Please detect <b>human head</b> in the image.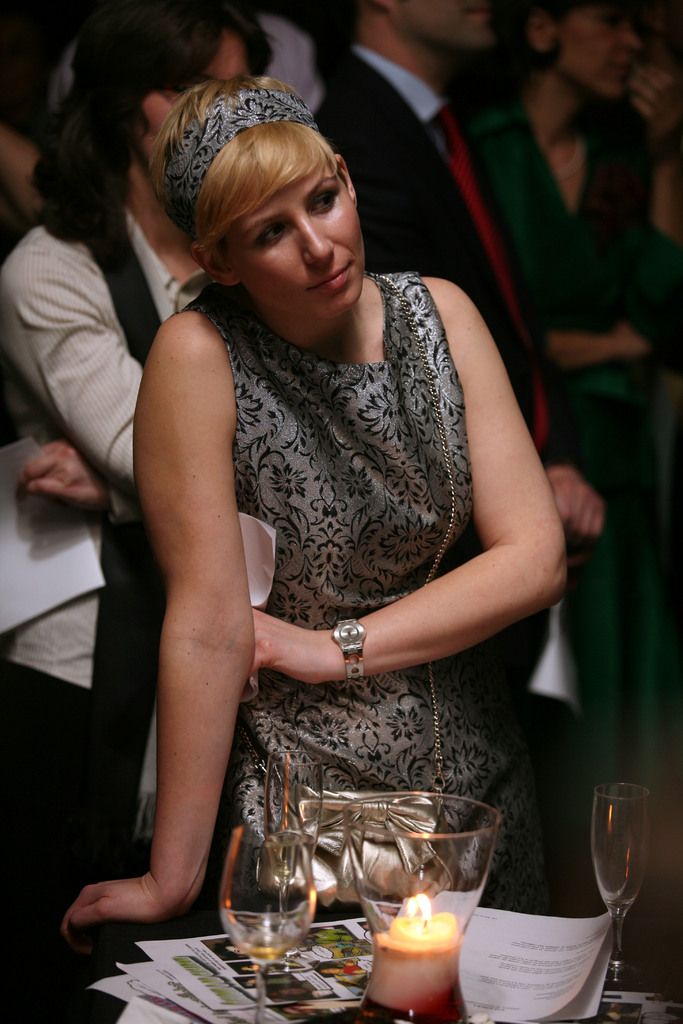
bbox=[61, 0, 271, 154].
